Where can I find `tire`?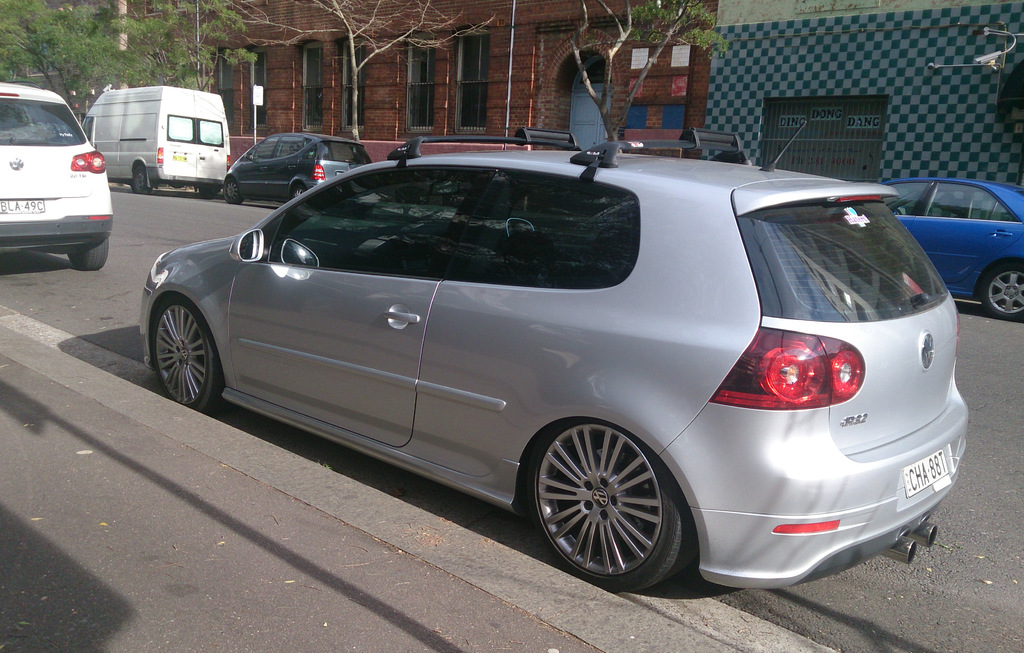
You can find it at 291 185 305 197.
